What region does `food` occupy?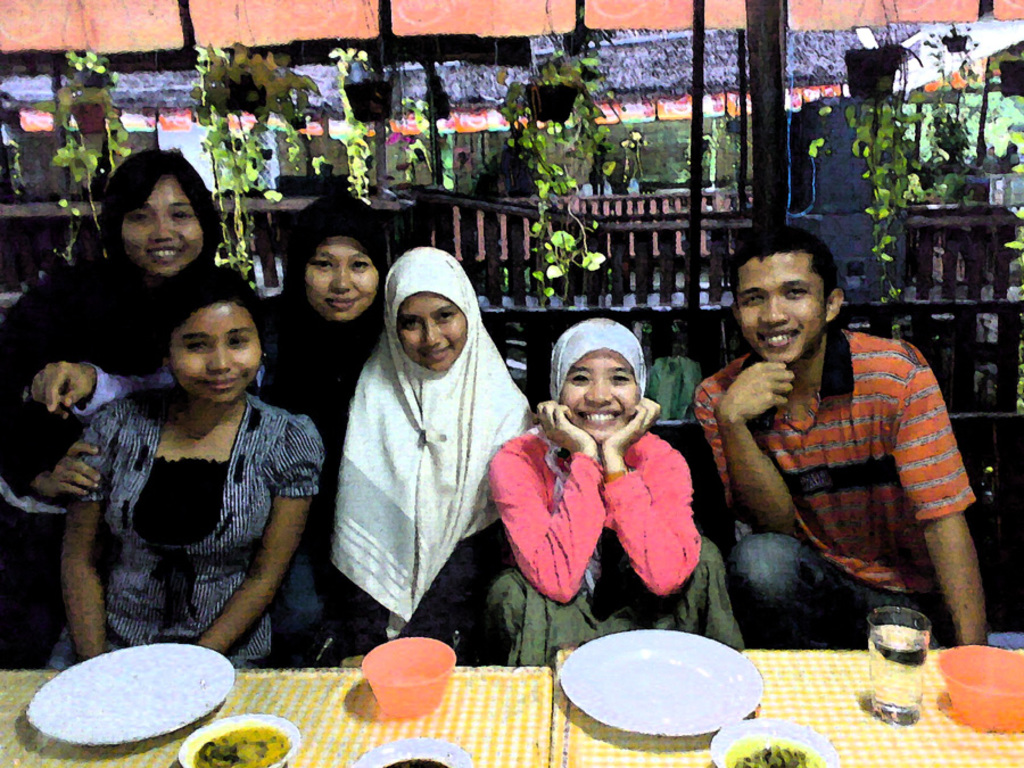
196,726,290,767.
